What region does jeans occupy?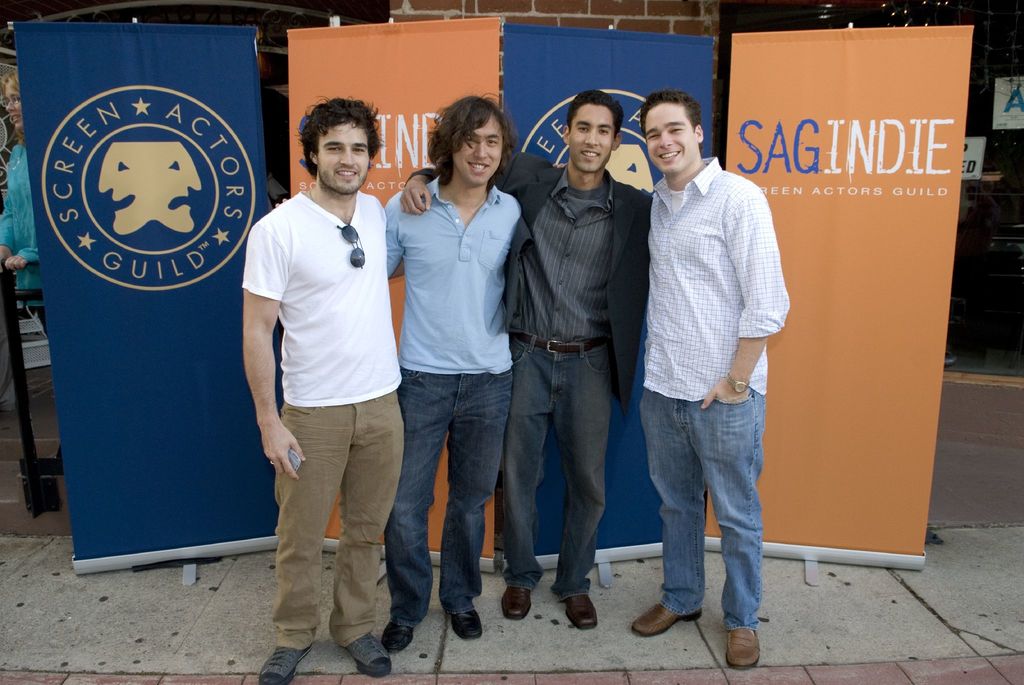
[392, 363, 511, 615].
